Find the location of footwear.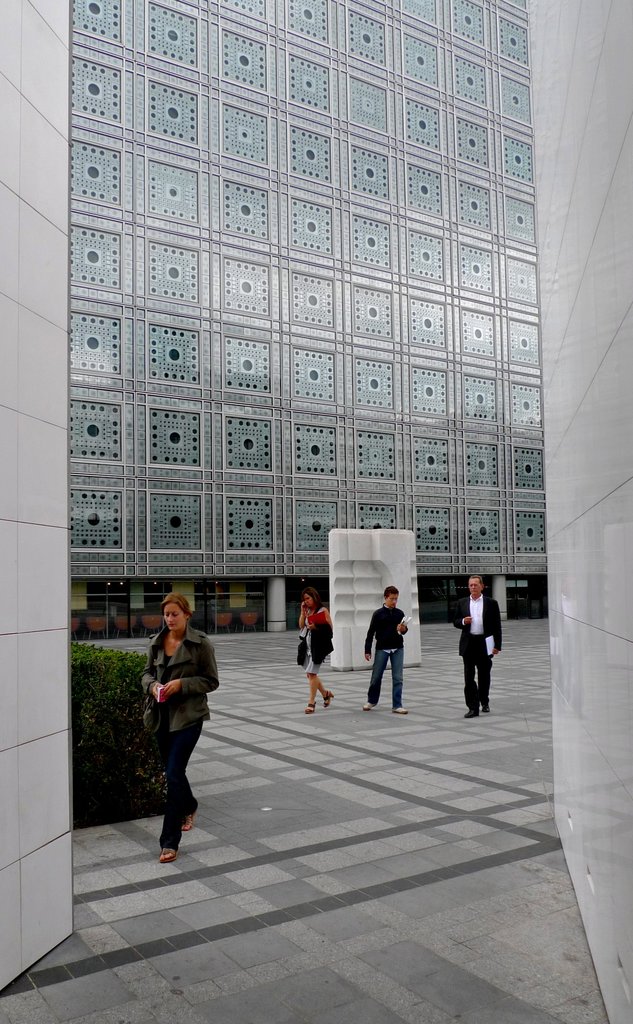
Location: [391, 704, 409, 716].
